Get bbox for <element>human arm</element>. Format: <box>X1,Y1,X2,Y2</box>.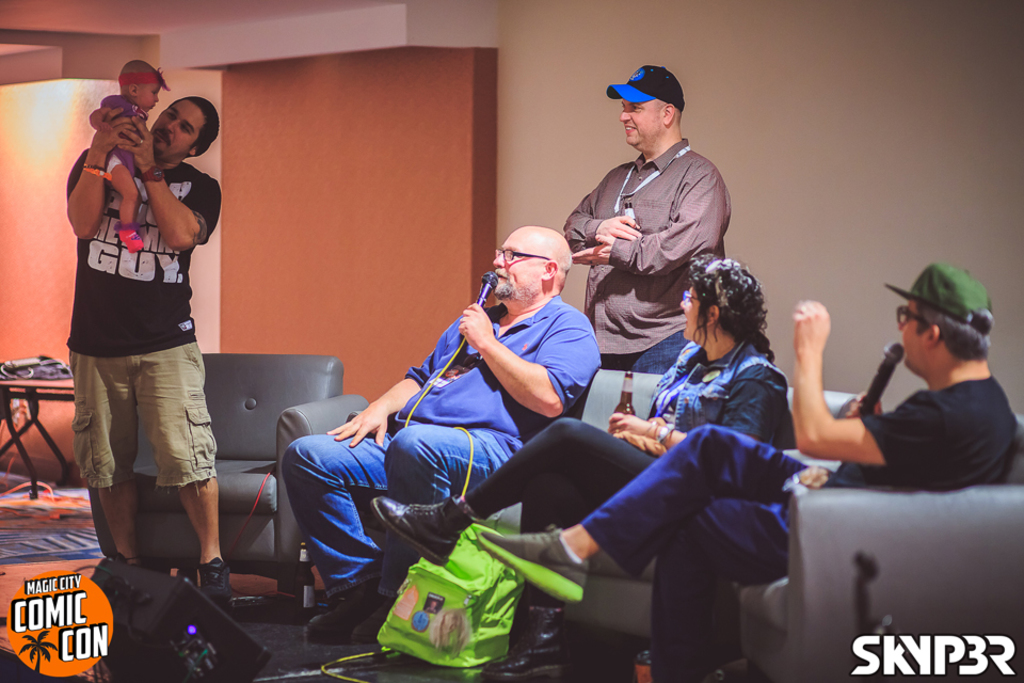
<box>117,111,222,251</box>.
